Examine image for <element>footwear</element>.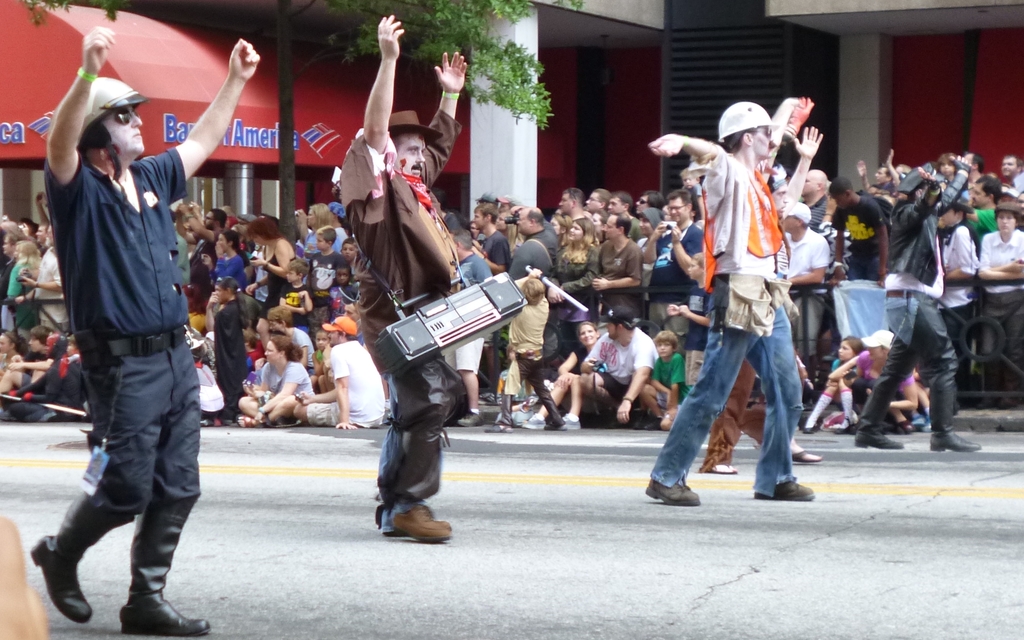
Examination result: locate(23, 535, 76, 628).
